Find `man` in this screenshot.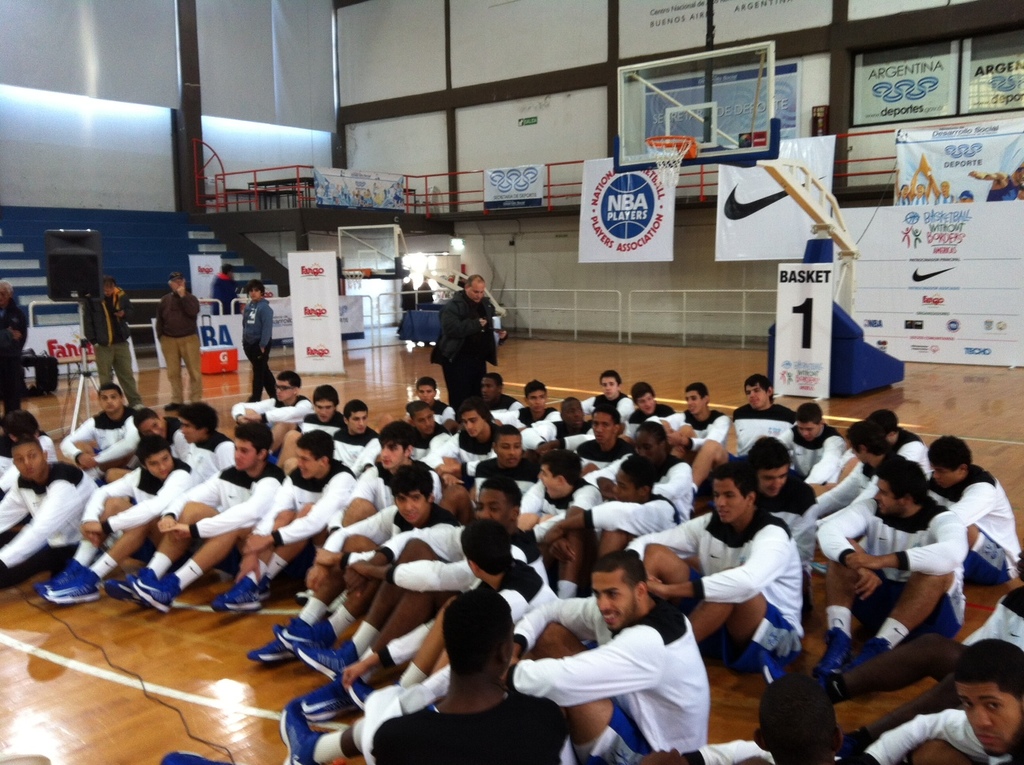
The bounding box for `man` is x1=156 y1=272 x2=205 y2=401.
